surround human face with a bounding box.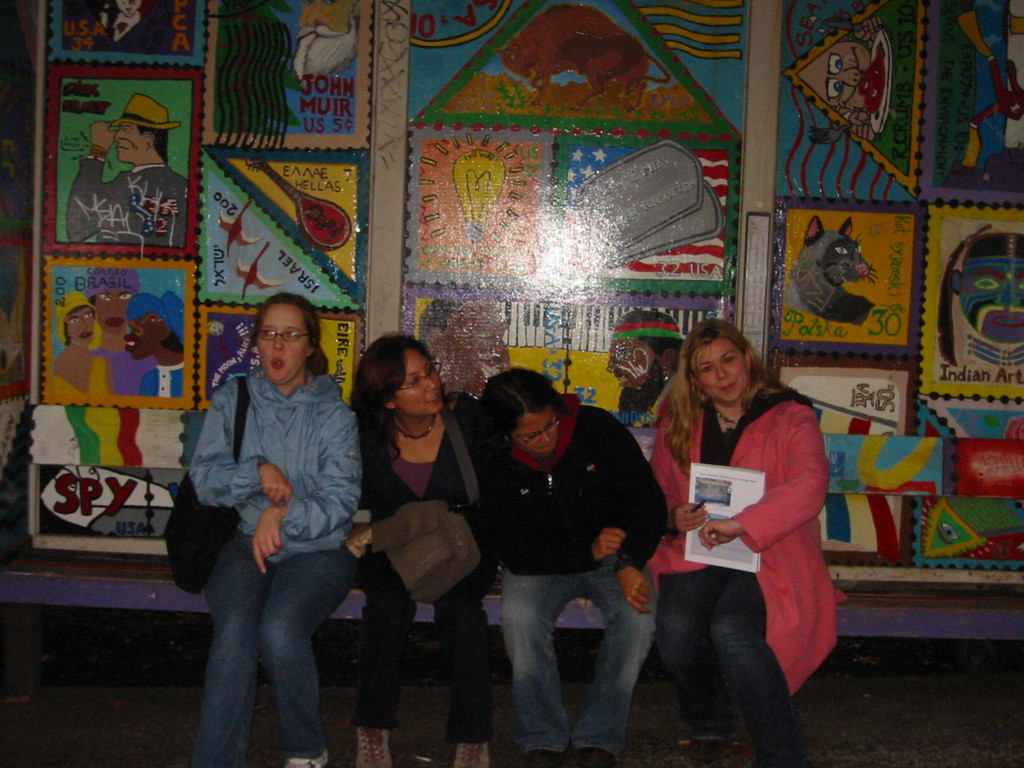
bbox(695, 348, 739, 406).
